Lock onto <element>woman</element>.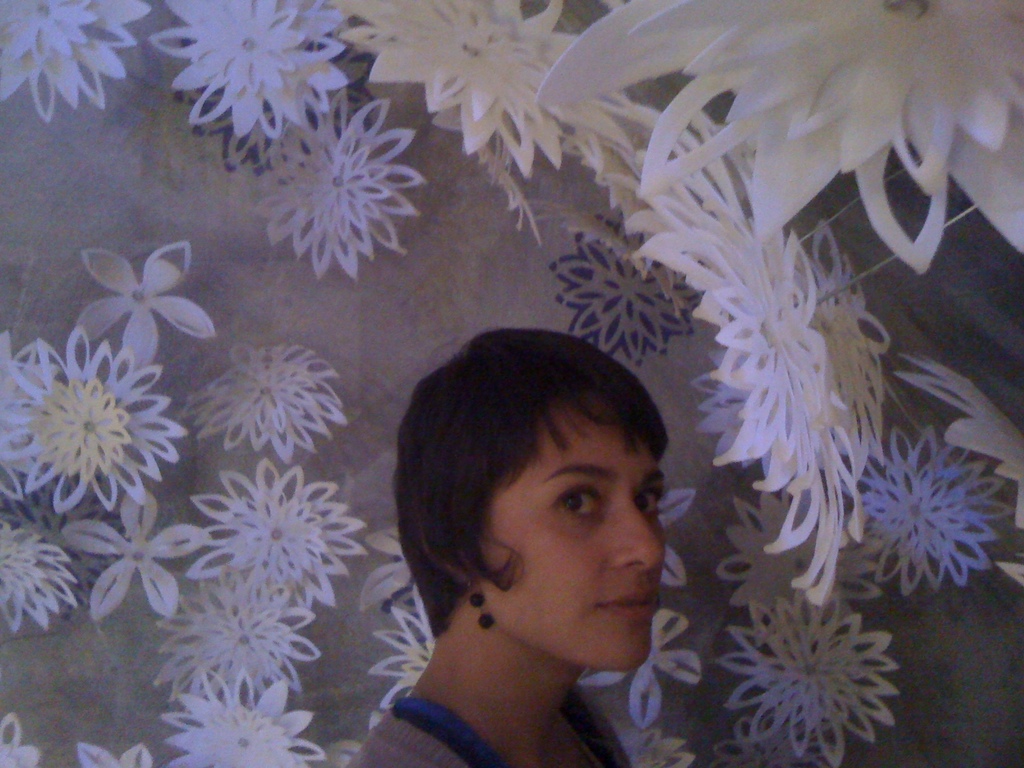
Locked: crop(352, 328, 675, 767).
